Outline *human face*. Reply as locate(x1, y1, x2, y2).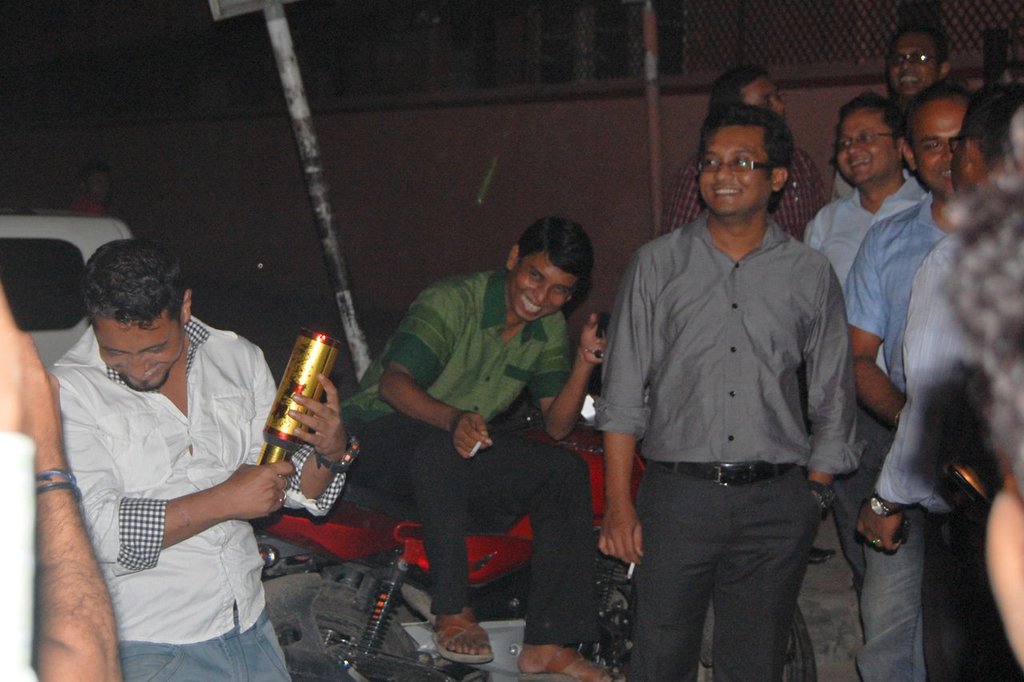
locate(884, 26, 937, 101).
